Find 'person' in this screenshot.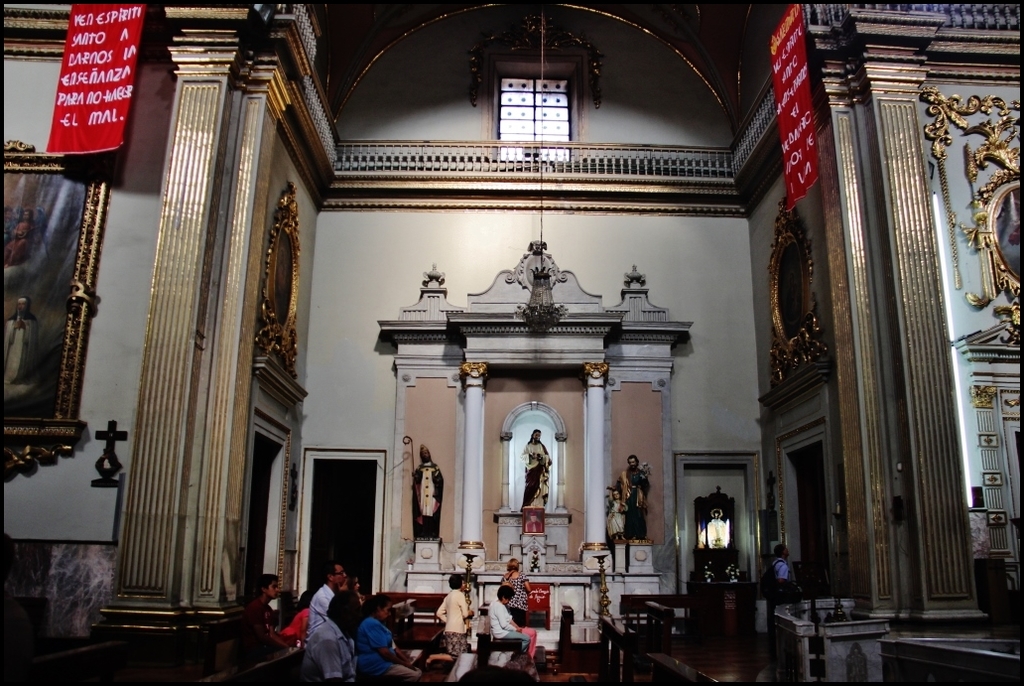
The bounding box for 'person' is Rect(280, 590, 320, 638).
